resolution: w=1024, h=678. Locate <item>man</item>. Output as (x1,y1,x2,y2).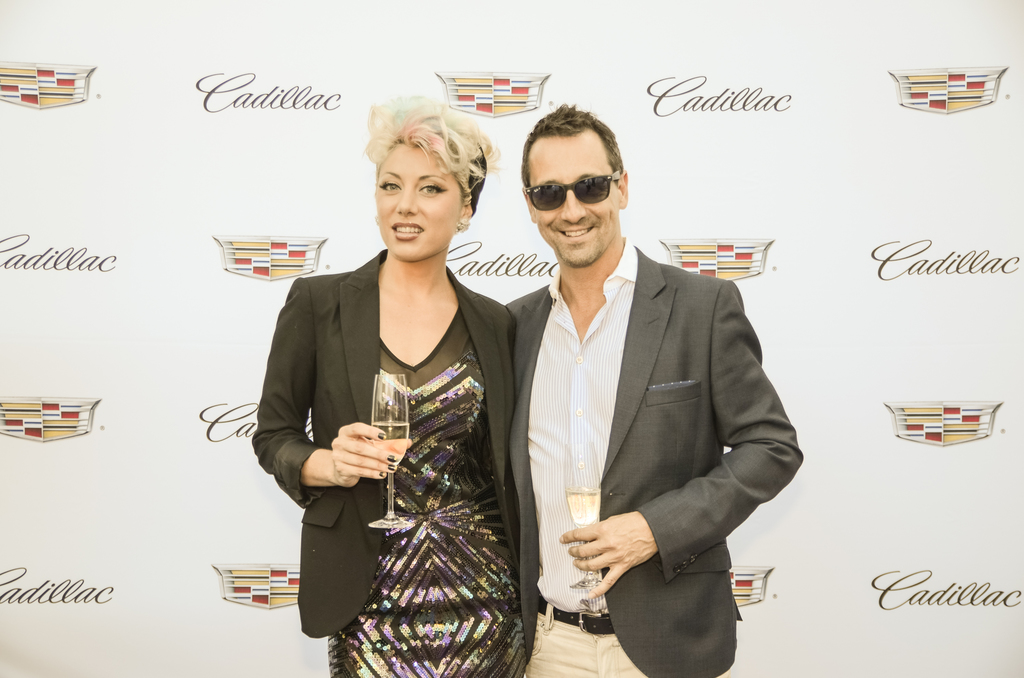
(487,108,778,677).
